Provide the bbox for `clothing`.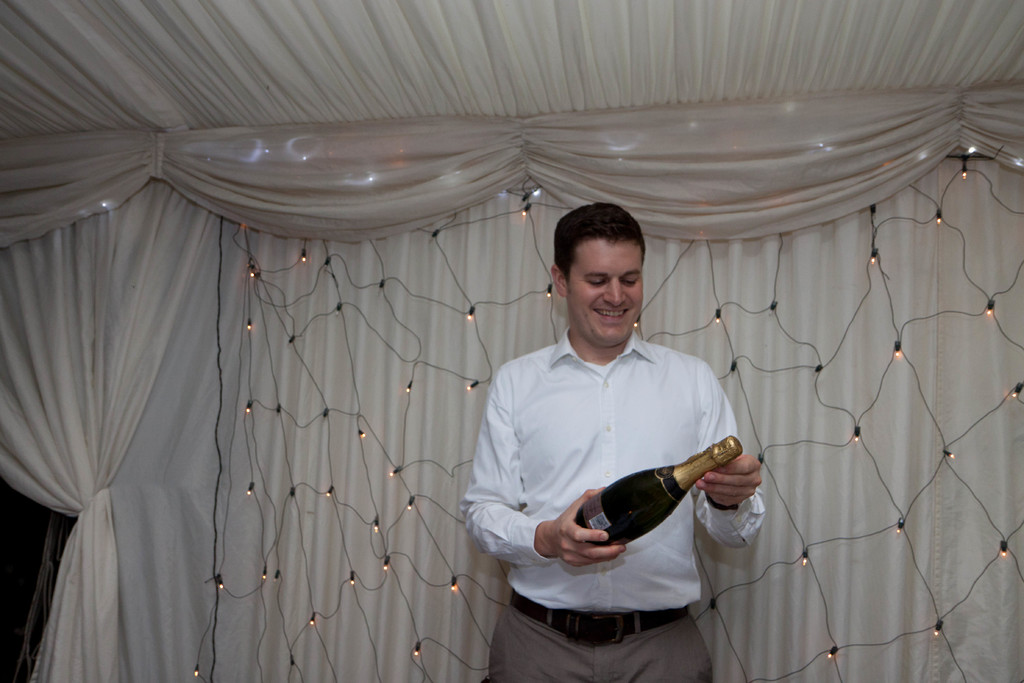
x1=484, y1=290, x2=774, y2=650.
